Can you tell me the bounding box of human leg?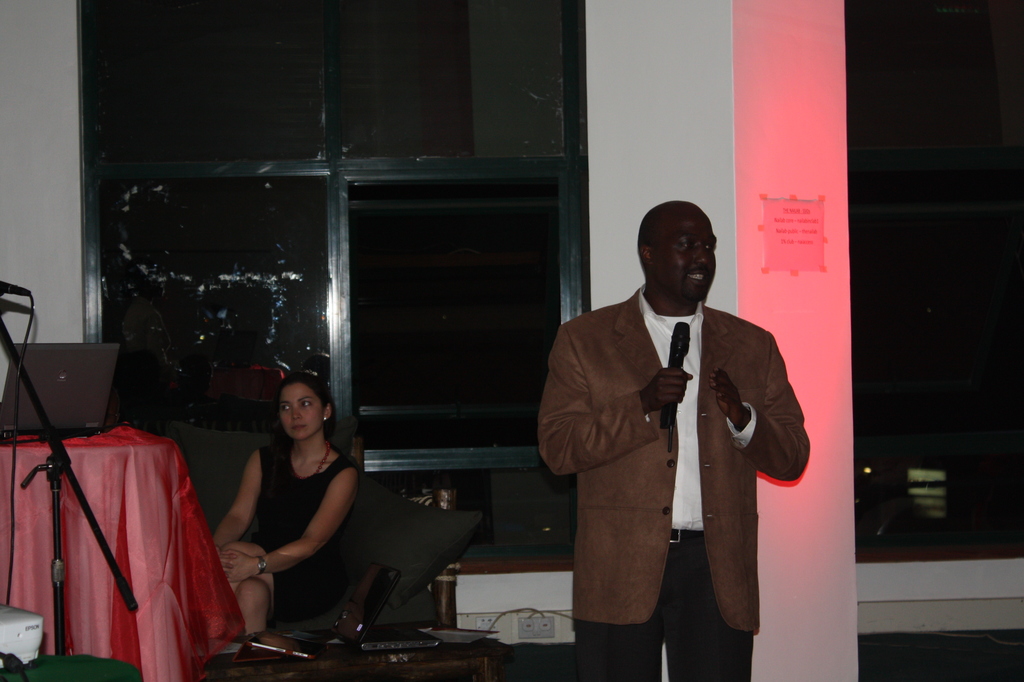
bbox(565, 546, 667, 681).
